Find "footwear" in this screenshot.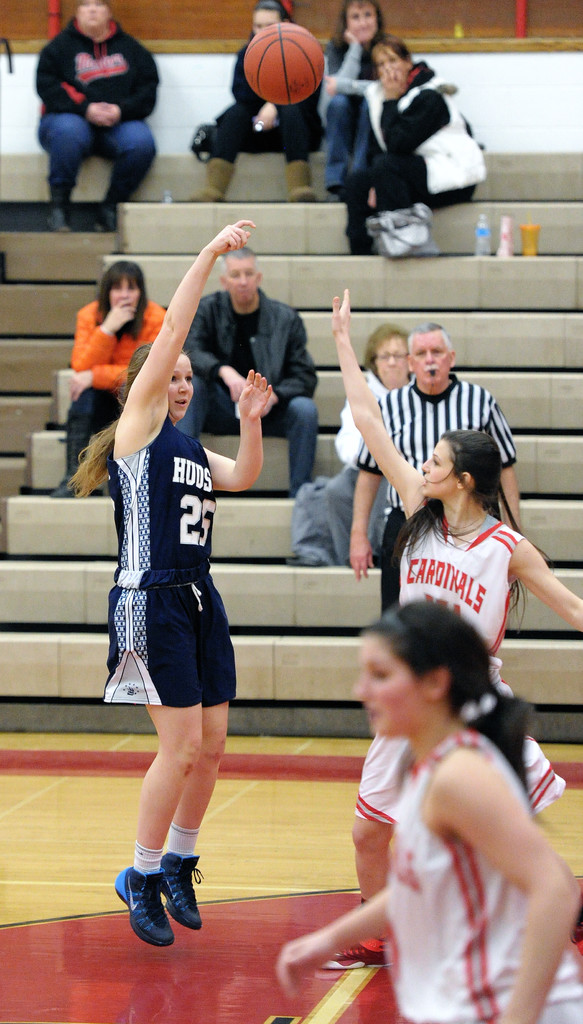
The bounding box for "footwear" is (left=314, top=944, right=394, bottom=973).
